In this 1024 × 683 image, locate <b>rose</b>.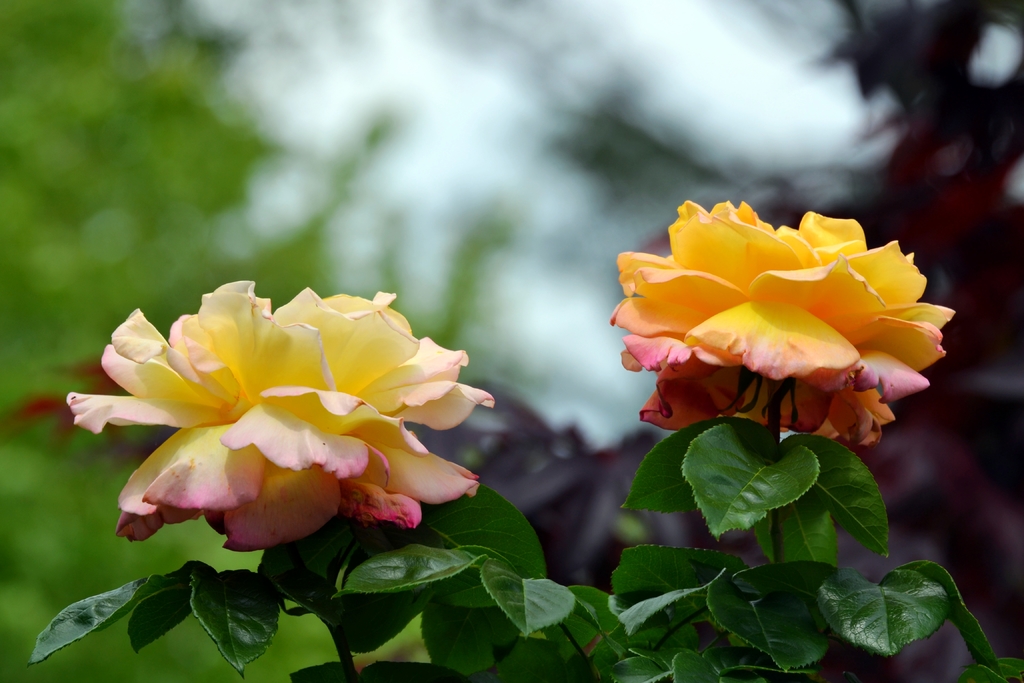
Bounding box: region(64, 278, 494, 549).
